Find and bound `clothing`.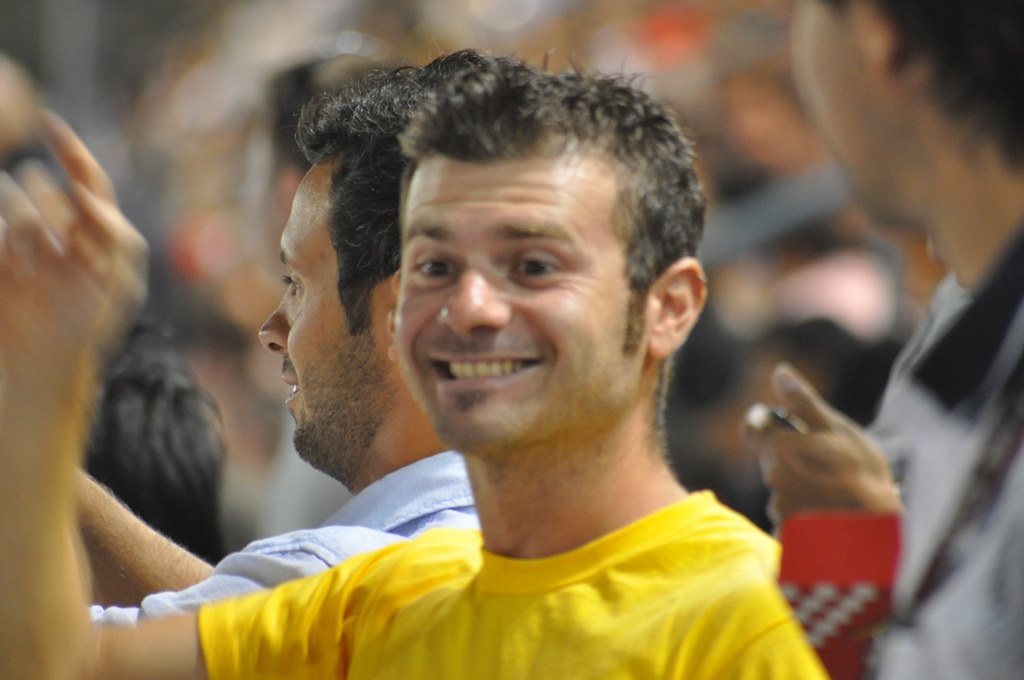
Bound: <region>90, 446, 480, 623</region>.
